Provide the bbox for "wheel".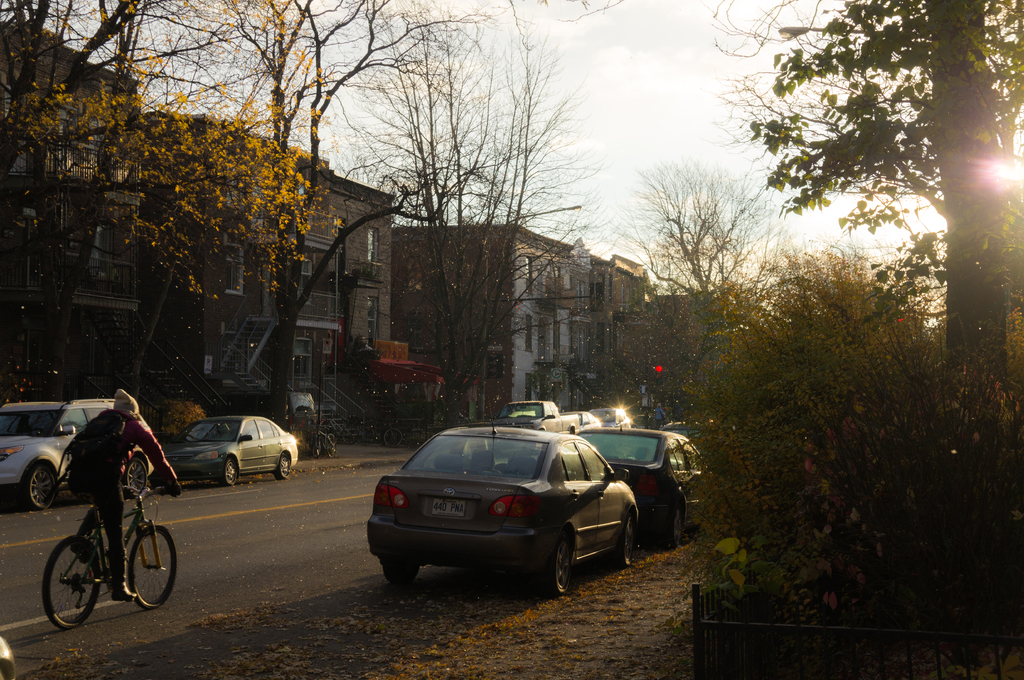
box=[384, 429, 406, 446].
